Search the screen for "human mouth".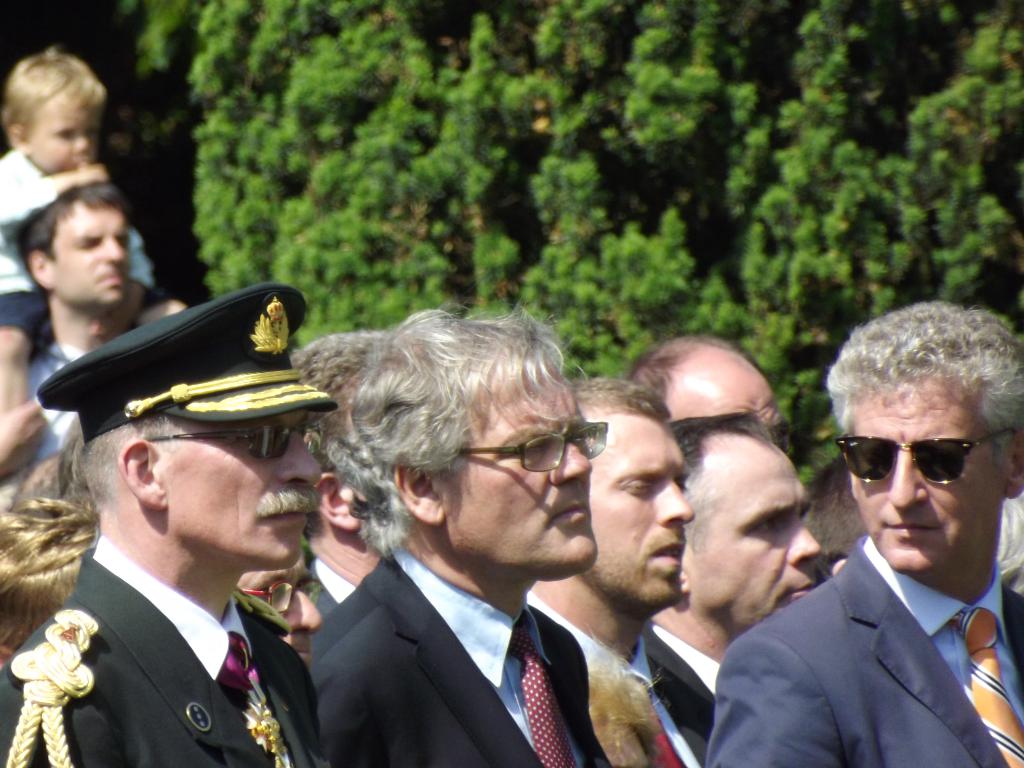
Found at <bbox>554, 501, 585, 518</bbox>.
